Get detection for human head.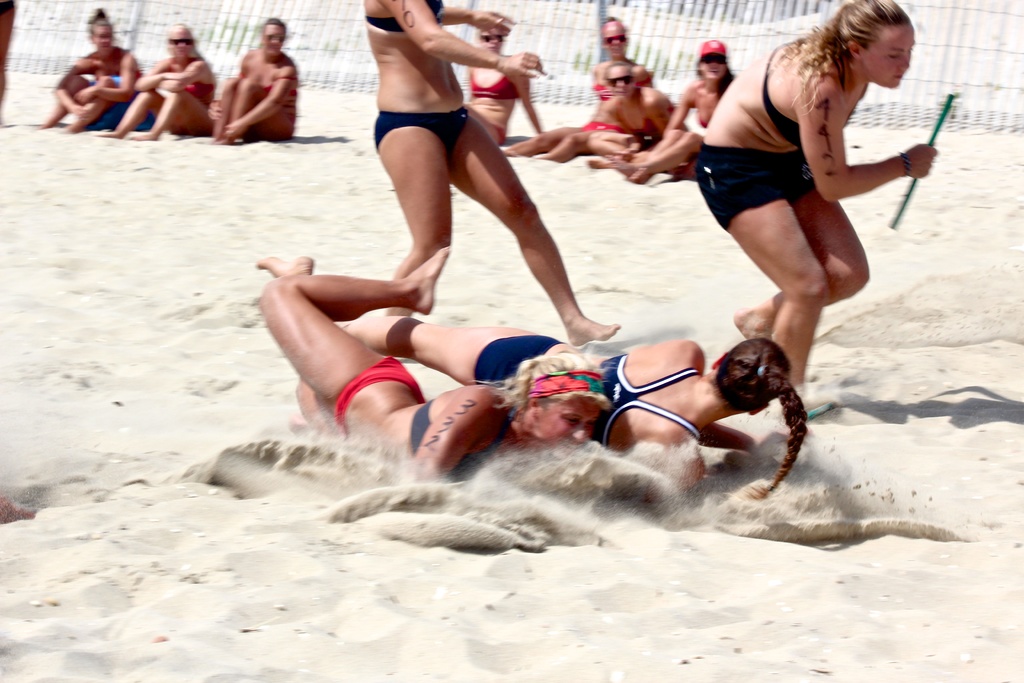
Detection: bbox(604, 15, 630, 58).
